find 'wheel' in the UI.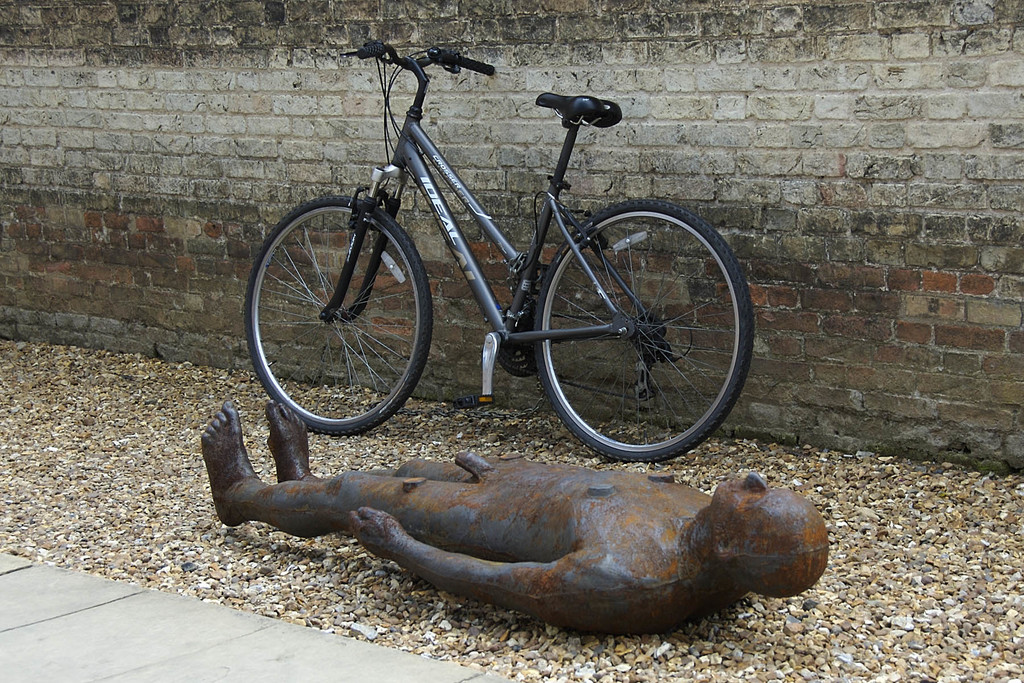
UI element at {"x1": 246, "y1": 197, "x2": 432, "y2": 436}.
